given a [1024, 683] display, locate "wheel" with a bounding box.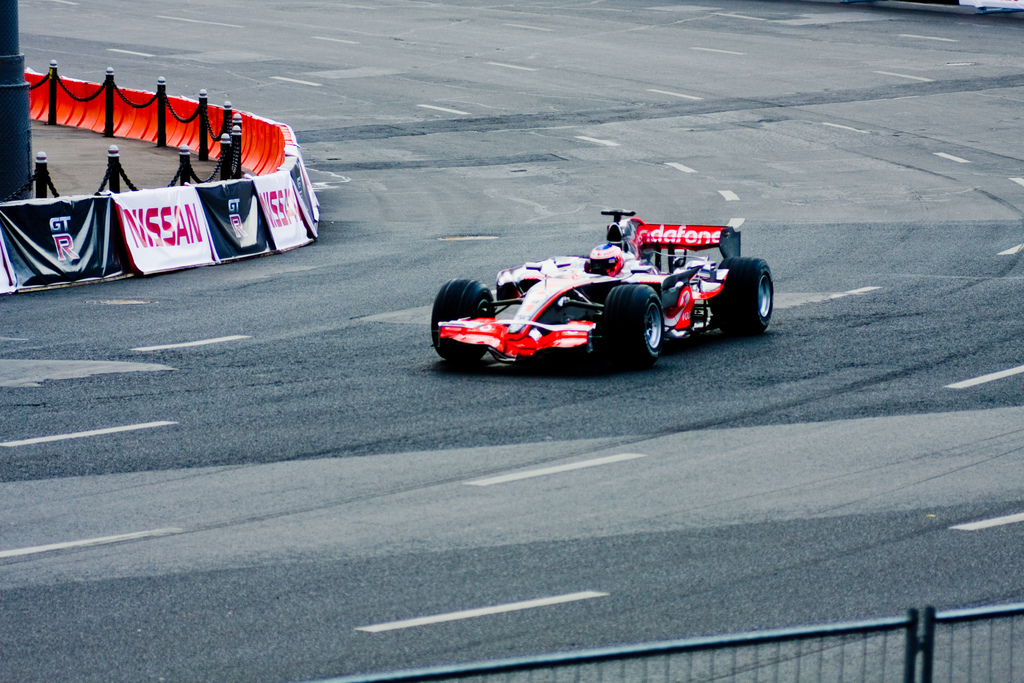
Located: box=[710, 256, 777, 339].
